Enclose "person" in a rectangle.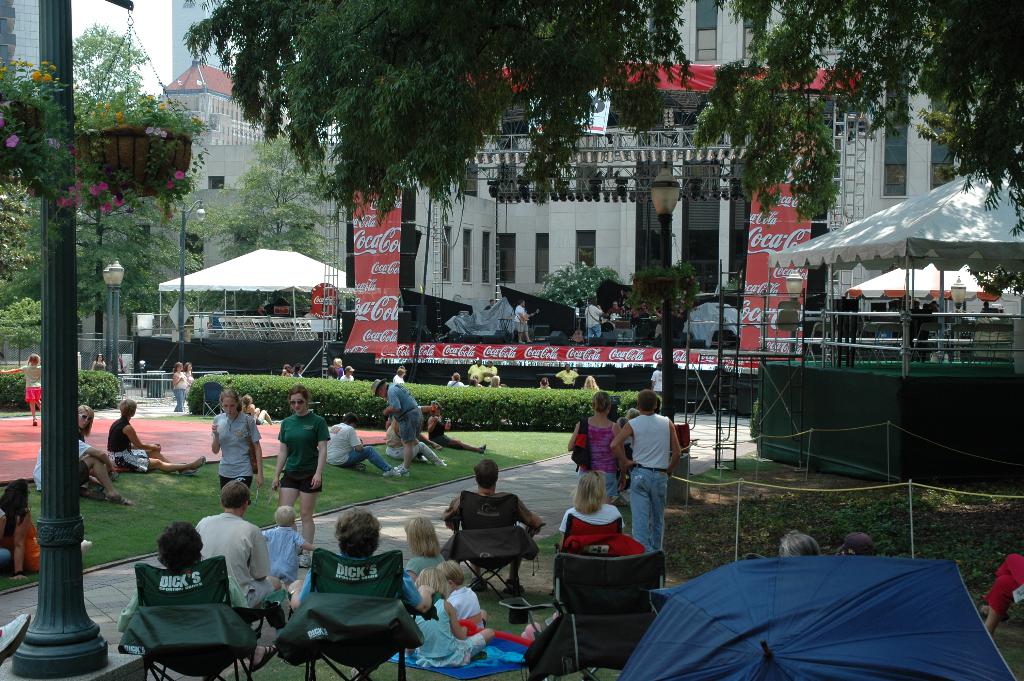
[564,391,630,506].
